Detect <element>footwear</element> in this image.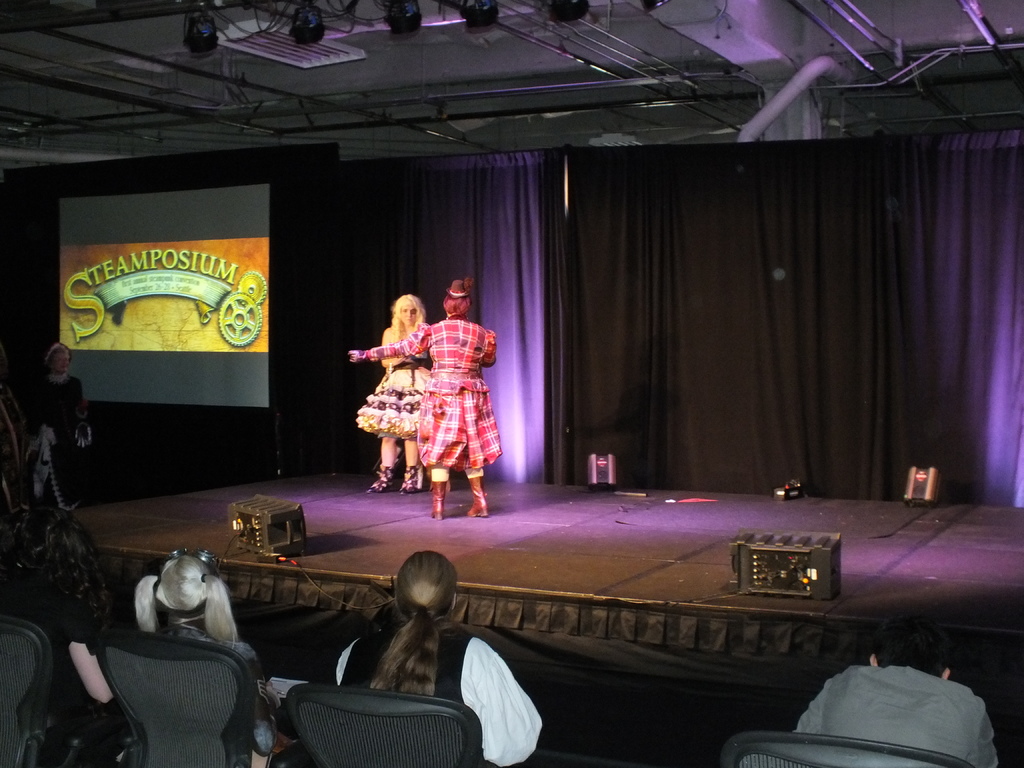
Detection: BBox(470, 465, 490, 516).
